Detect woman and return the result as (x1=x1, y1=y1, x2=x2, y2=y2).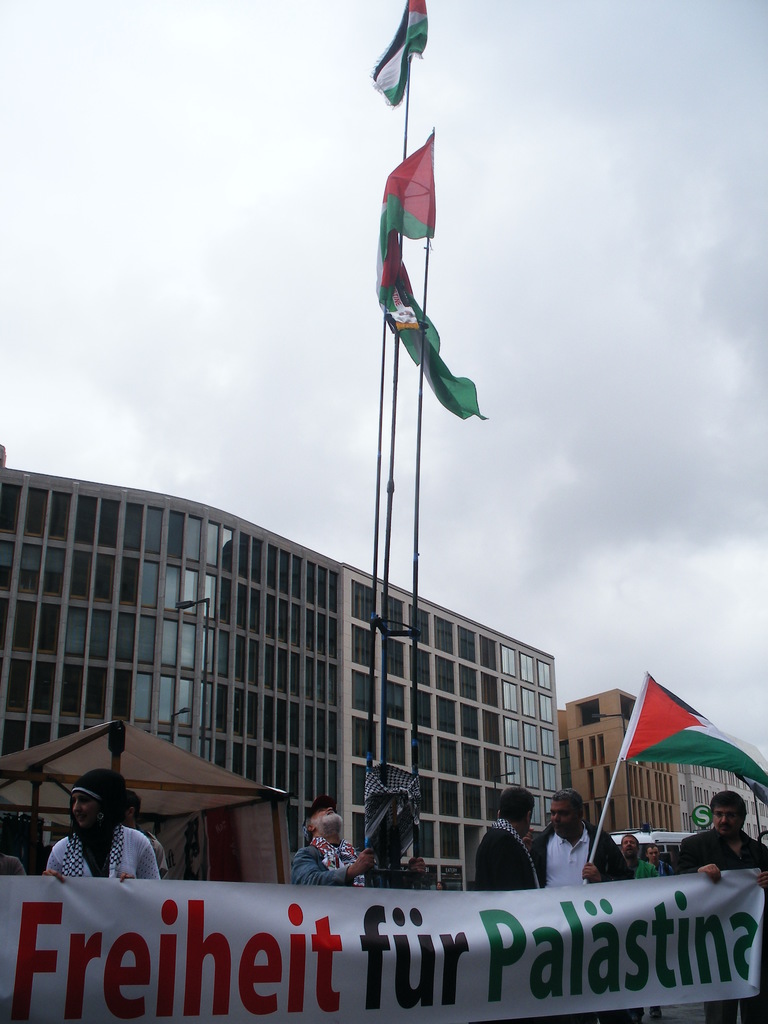
(x1=43, y1=767, x2=161, y2=880).
